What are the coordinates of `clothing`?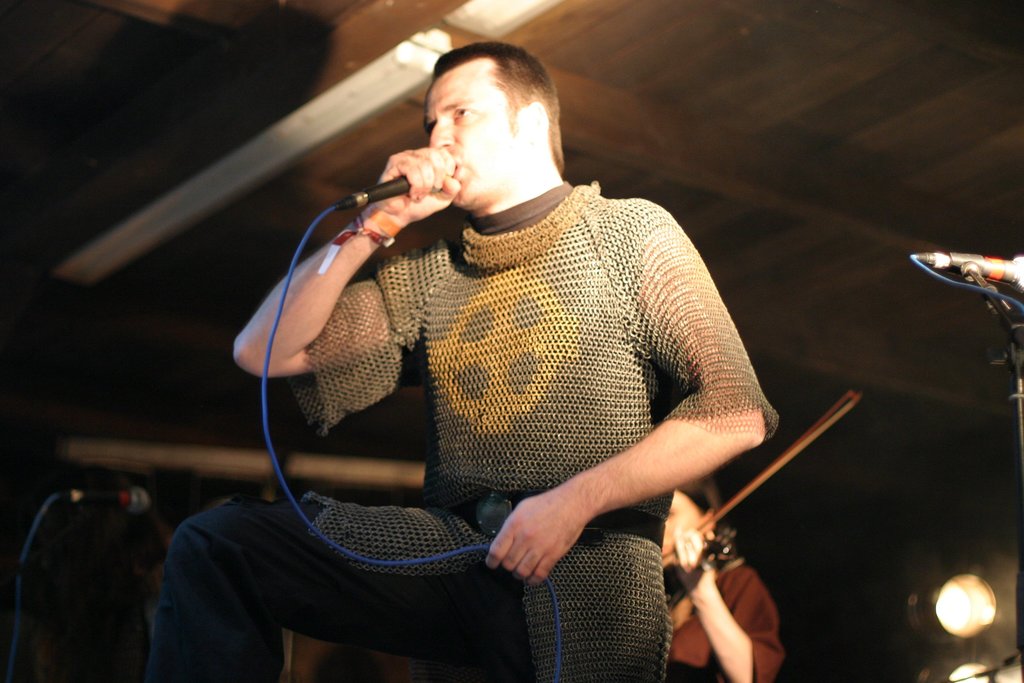
<bbox>145, 176, 778, 682</bbox>.
